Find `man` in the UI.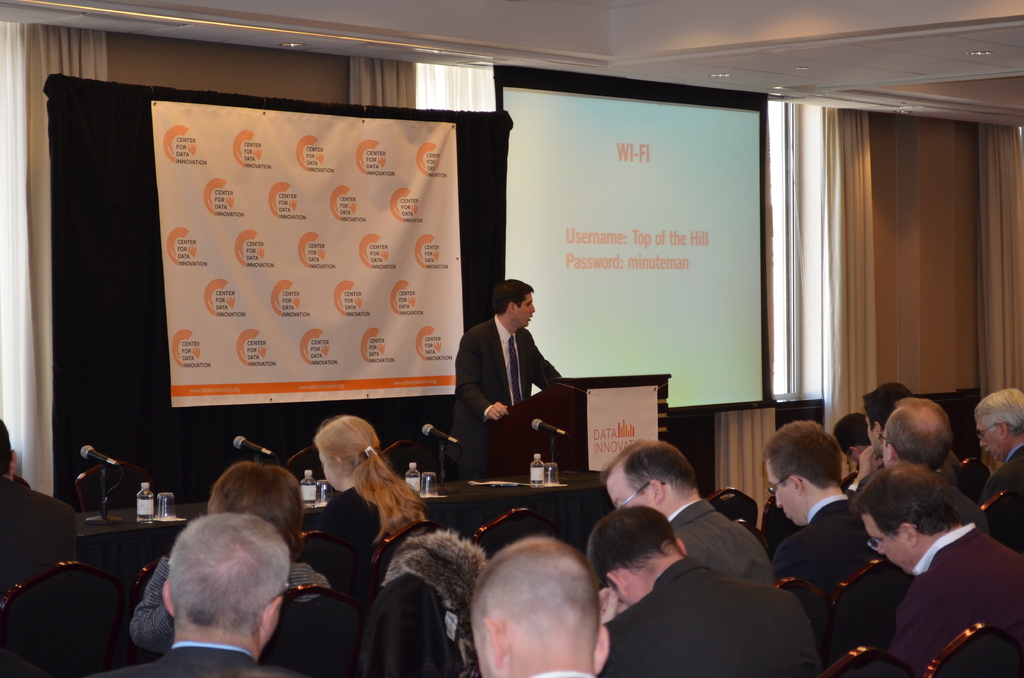
UI element at bbox(452, 277, 561, 481).
